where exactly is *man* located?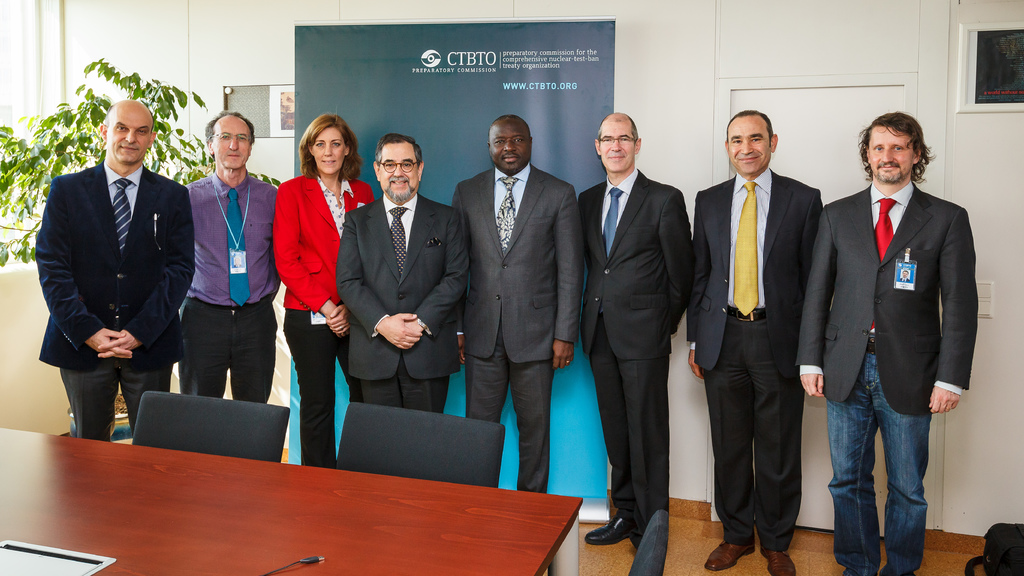
Its bounding box is [left=449, top=110, right=583, bottom=493].
